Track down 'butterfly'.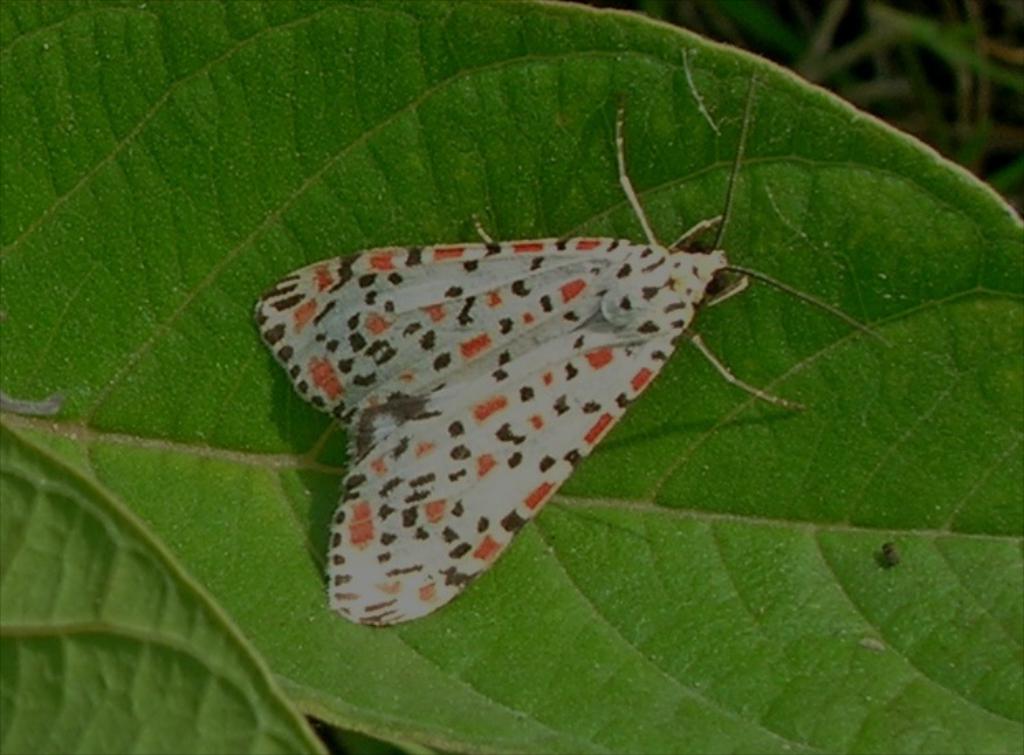
Tracked to box=[299, 186, 751, 626].
